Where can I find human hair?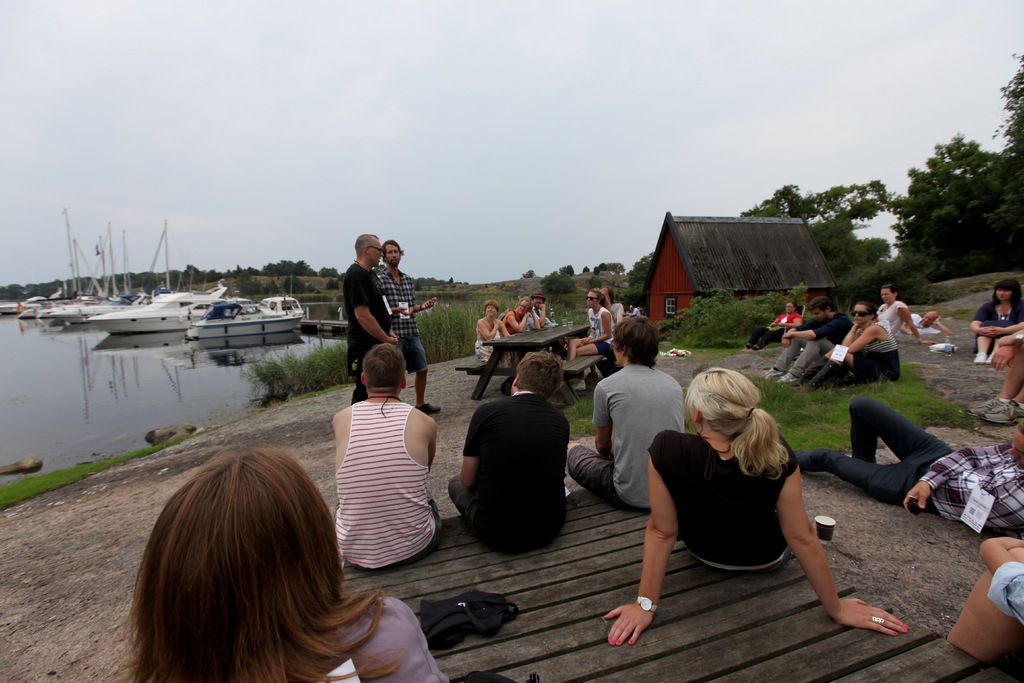
You can find it at (left=381, top=239, right=406, bottom=263).
